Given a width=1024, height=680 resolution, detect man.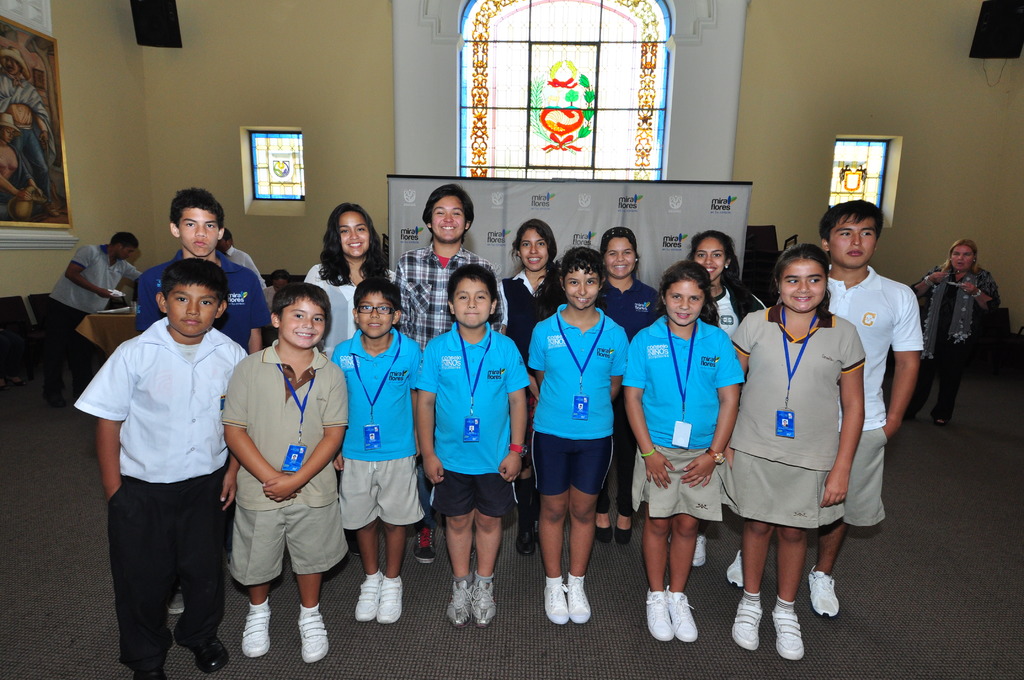
(385, 192, 512, 573).
